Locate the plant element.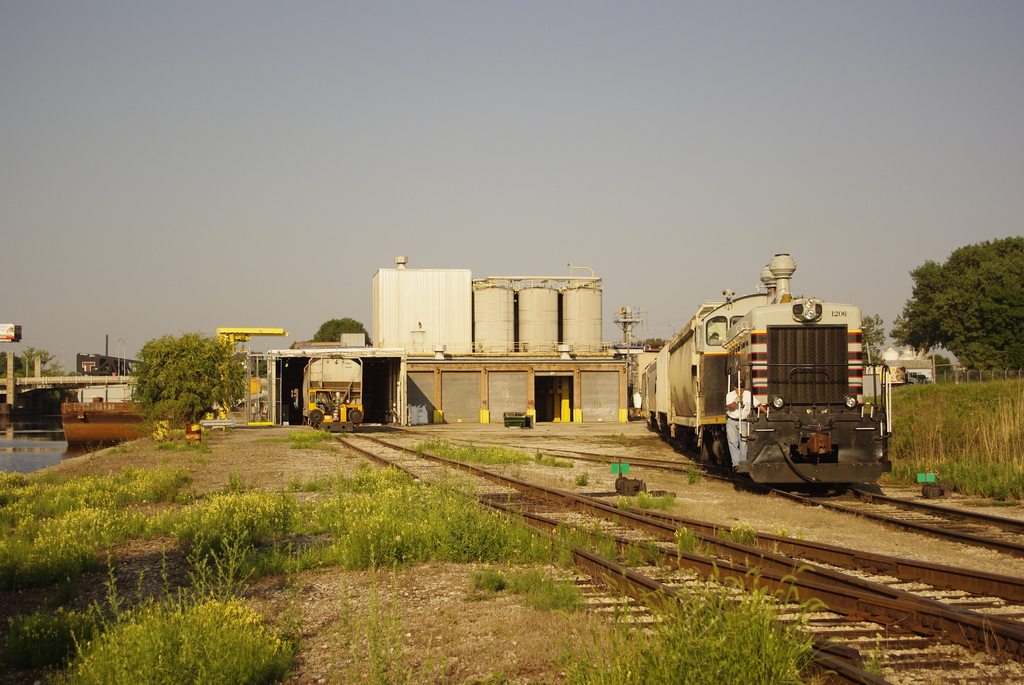
Element bbox: 885/395/1023/500.
